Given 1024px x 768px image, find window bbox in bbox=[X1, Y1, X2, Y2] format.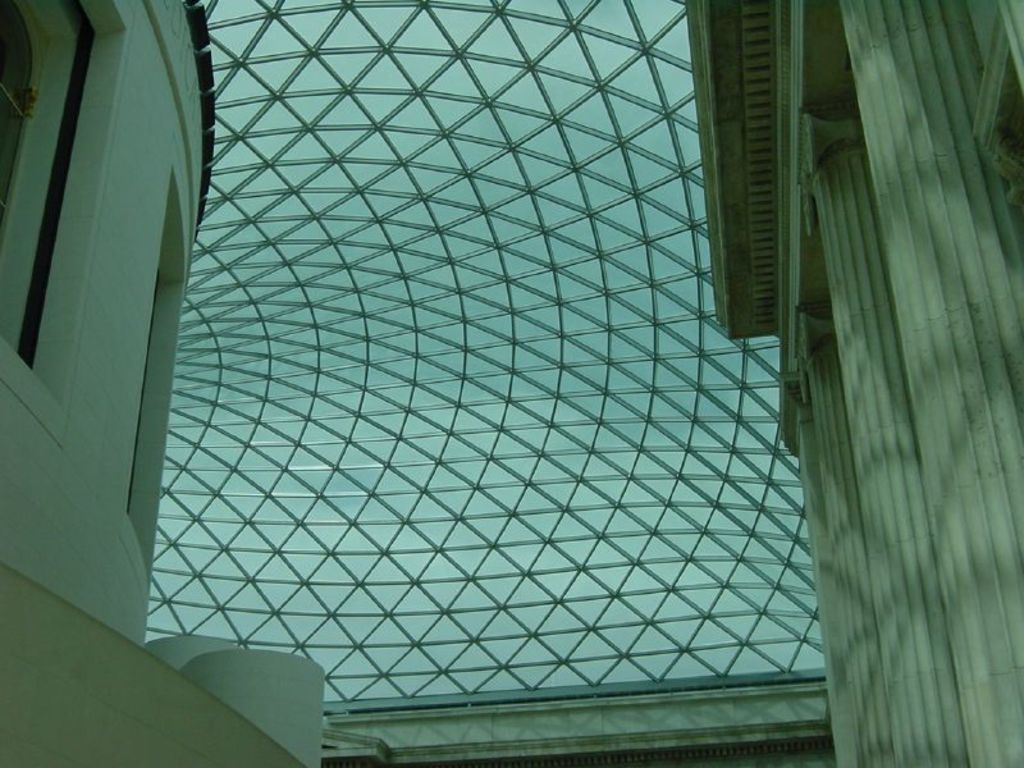
bbox=[101, 46, 922, 731].
